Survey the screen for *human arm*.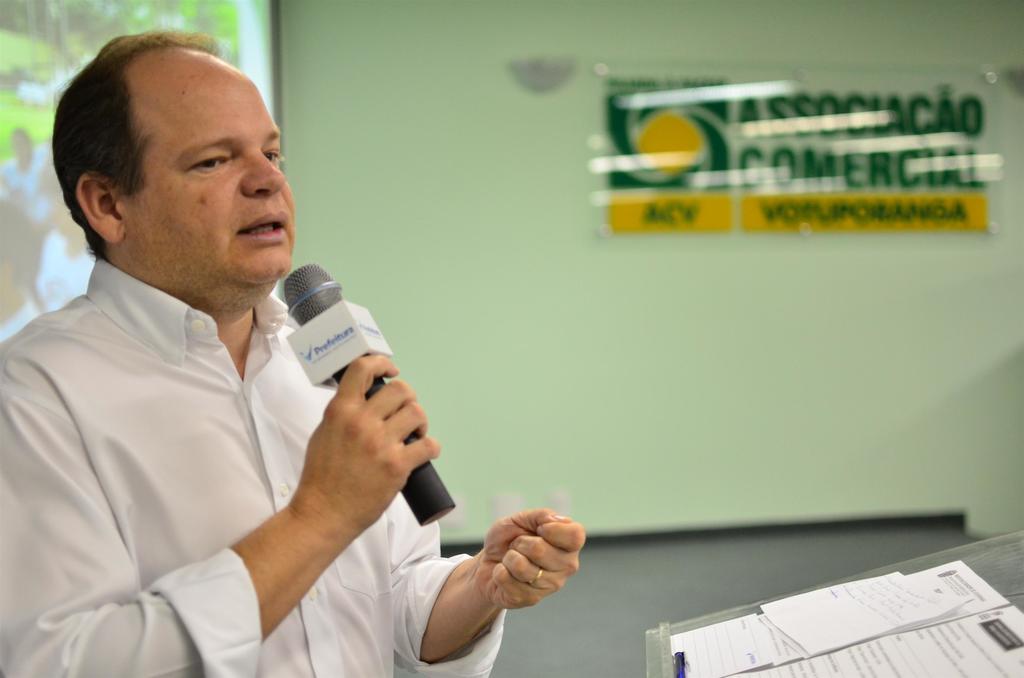
Survey found: 391,498,595,677.
